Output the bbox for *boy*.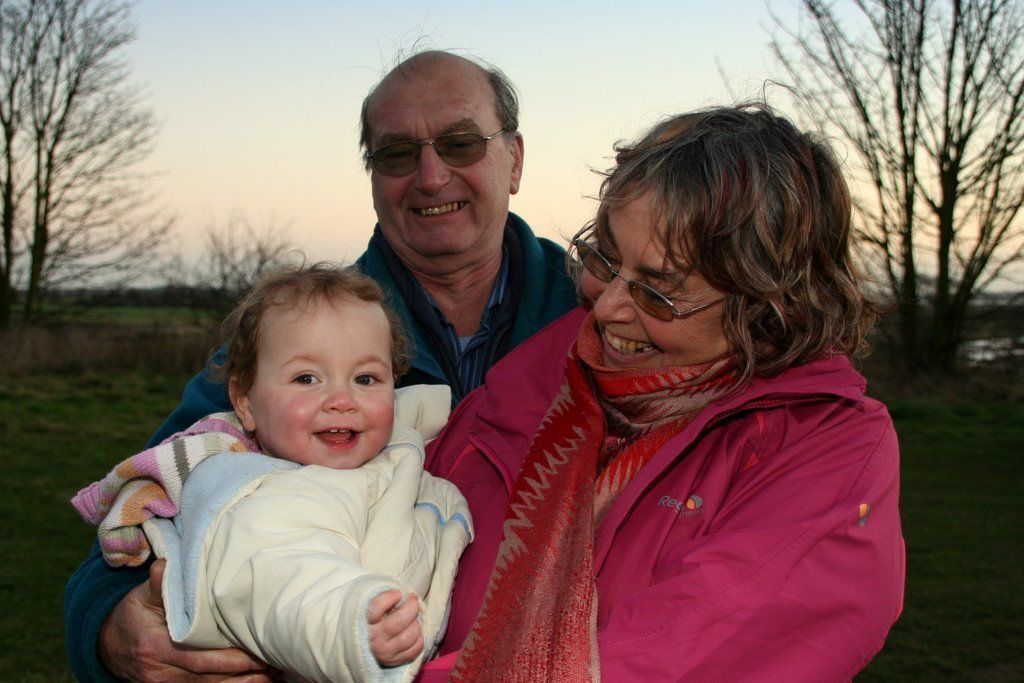
(90, 241, 478, 667).
